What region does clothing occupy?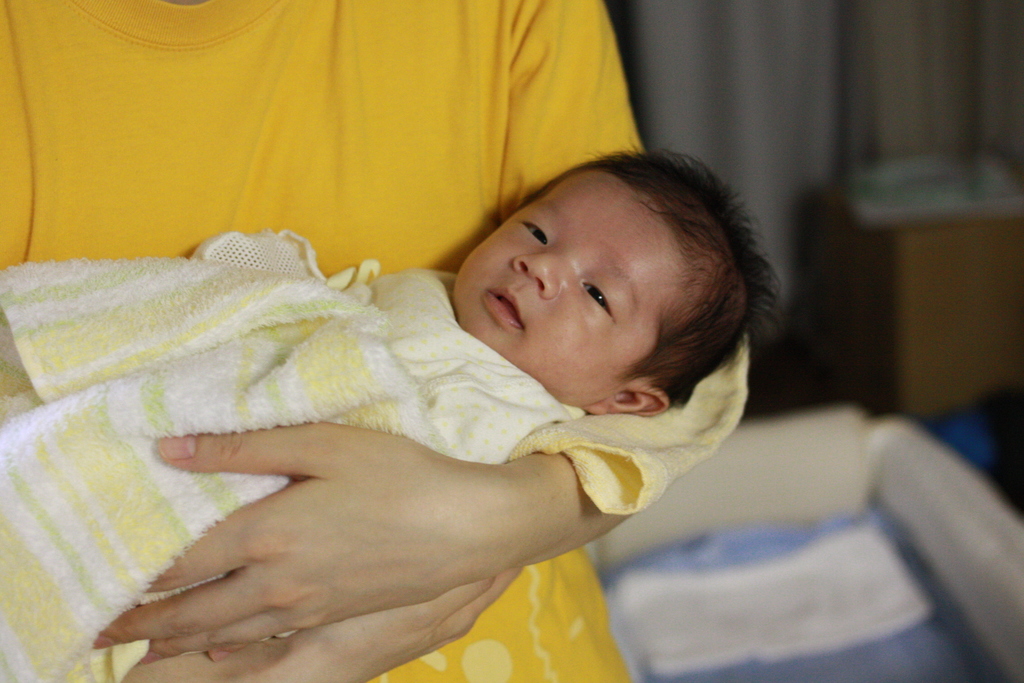
rect(0, 0, 646, 682).
